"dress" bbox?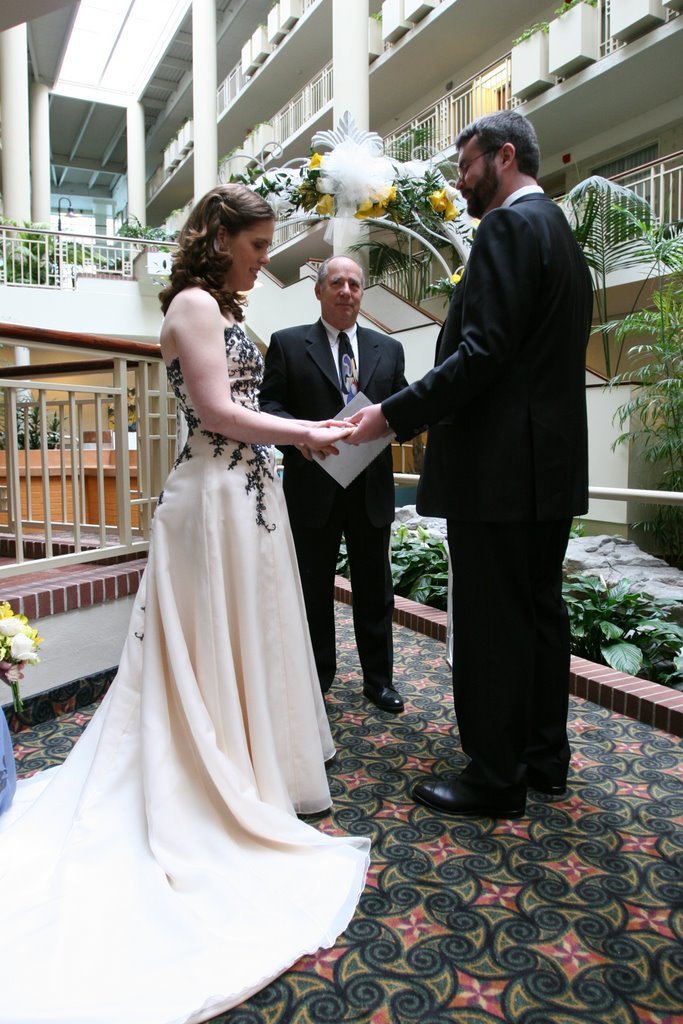
[371, 176, 601, 823]
